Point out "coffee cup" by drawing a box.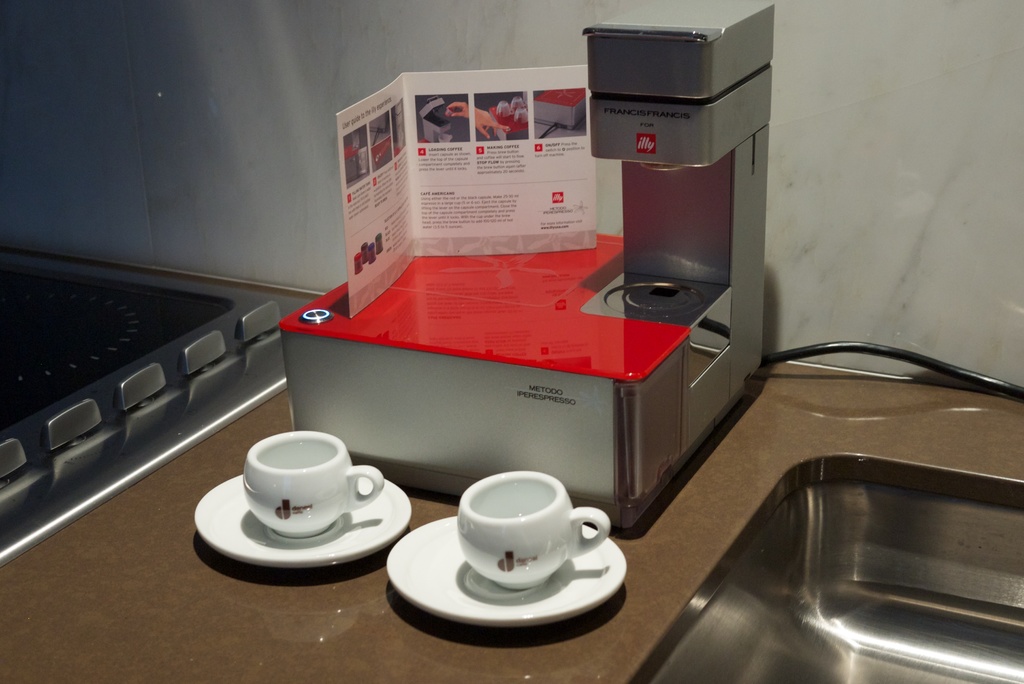
box=[456, 471, 612, 590].
